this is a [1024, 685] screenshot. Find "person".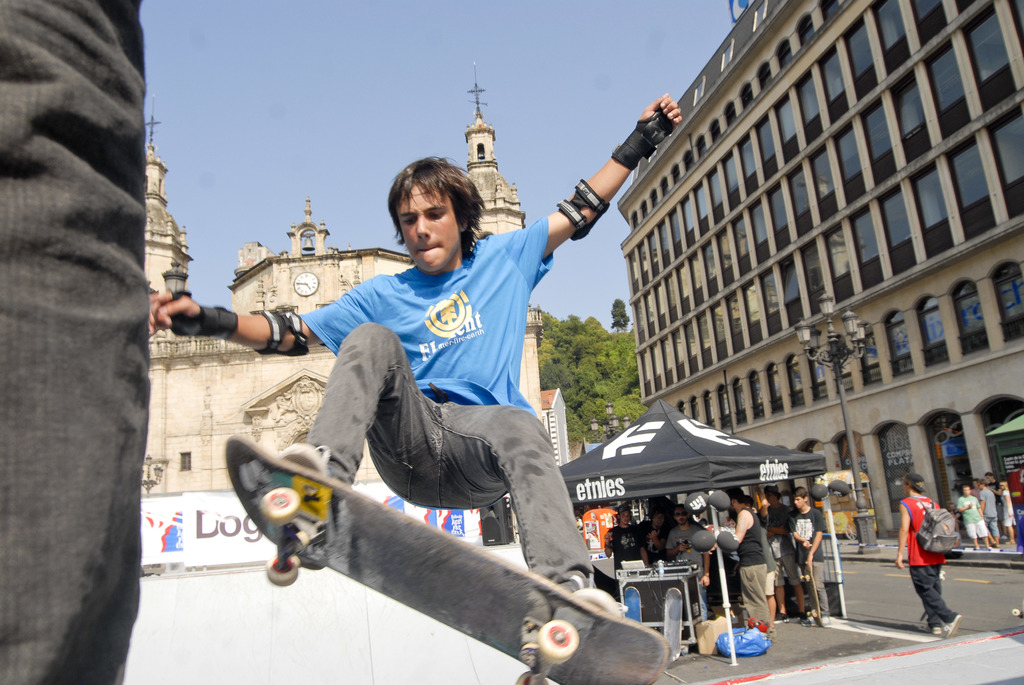
Bounding box: (x1=147, y1=90, x2=684, y2=592).
